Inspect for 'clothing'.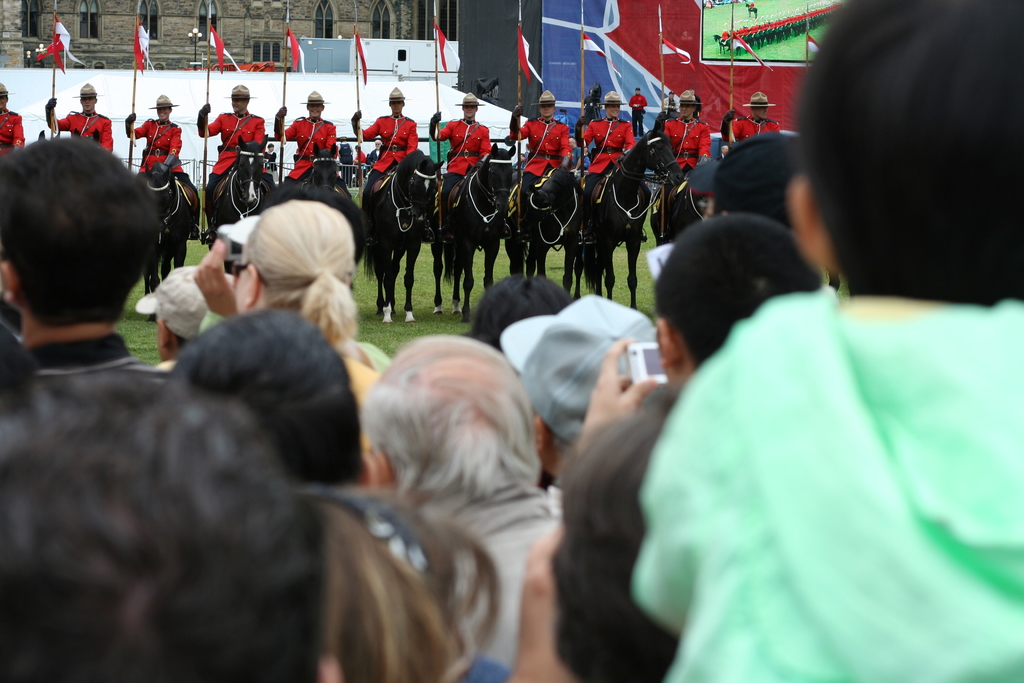
Inspection: bbox(329, 485, 452, 609).
